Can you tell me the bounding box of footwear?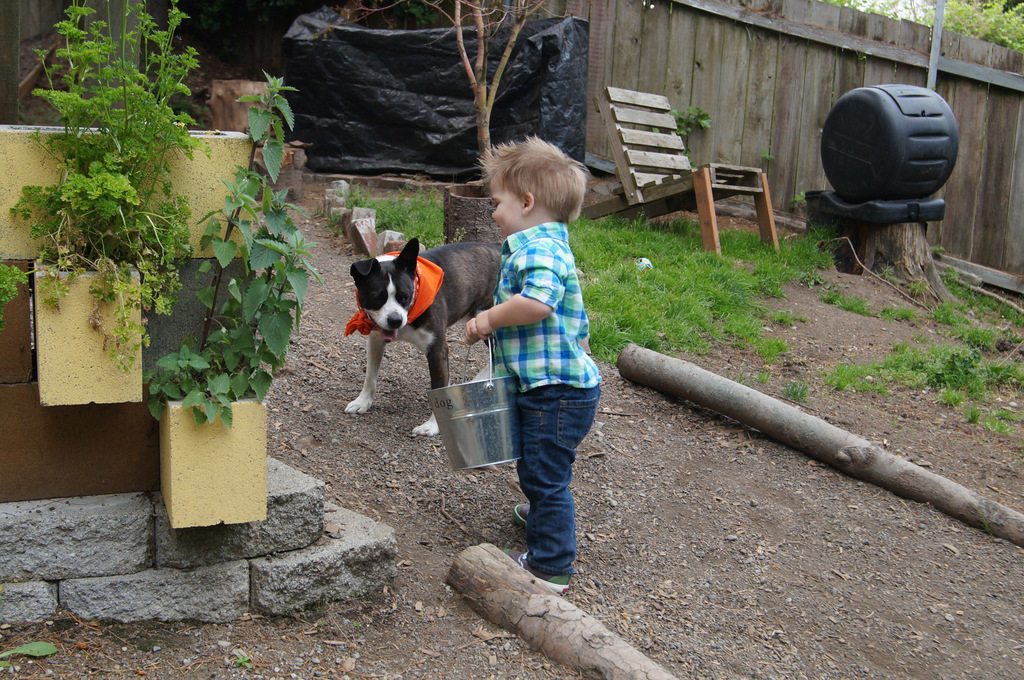
left=499, top=546, right=573, bottom=600.
